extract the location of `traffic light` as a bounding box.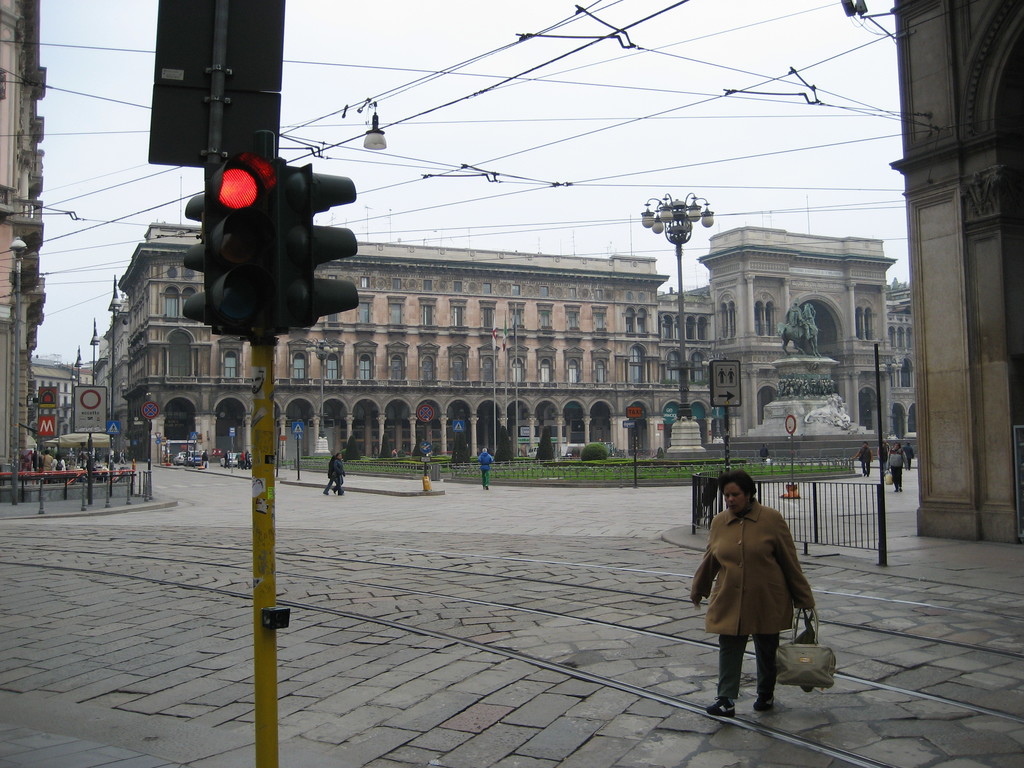
rect(182, 131, 360, 348).
